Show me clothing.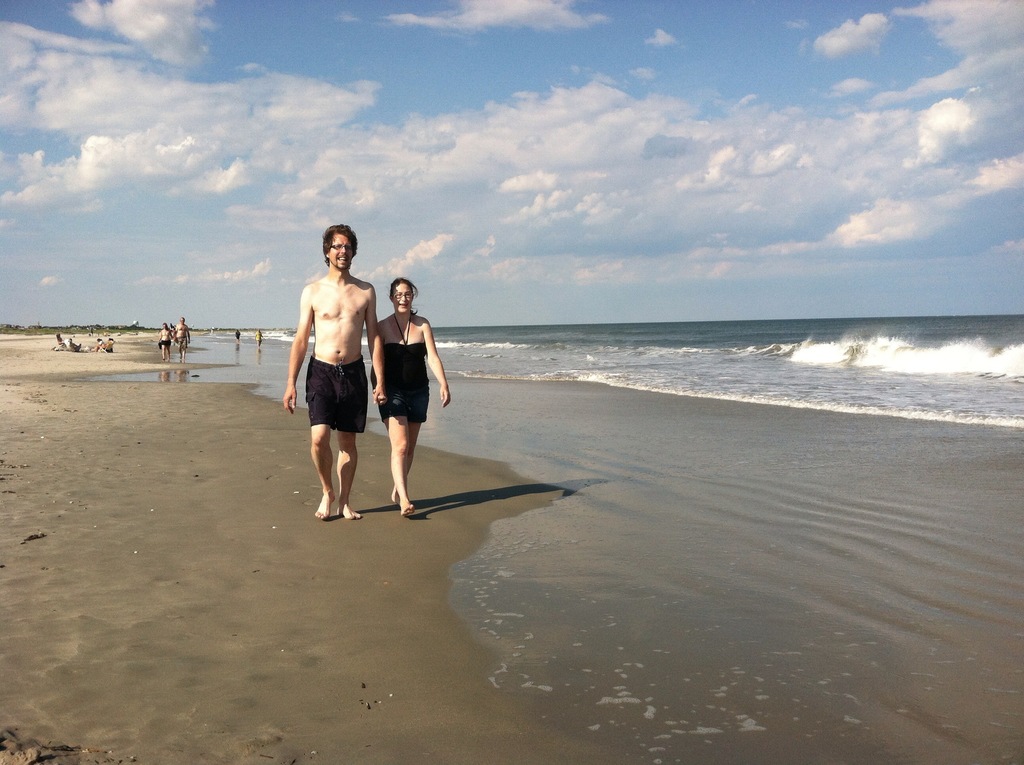
clothing is here: (left=380, top=343, right=429, bottom=423).
